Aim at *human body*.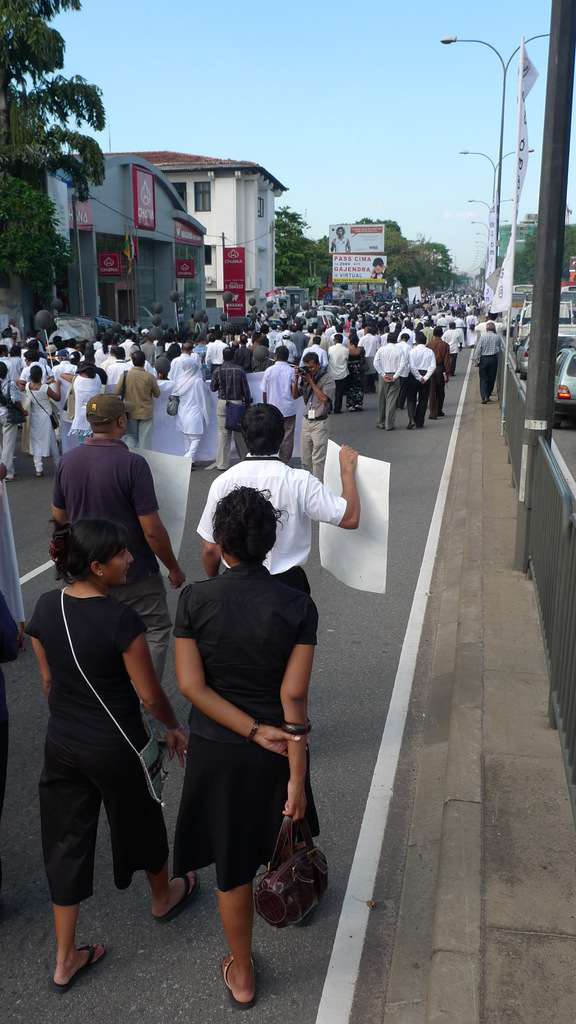
Aimed at <region>169, 355, 210, 465</region>.
